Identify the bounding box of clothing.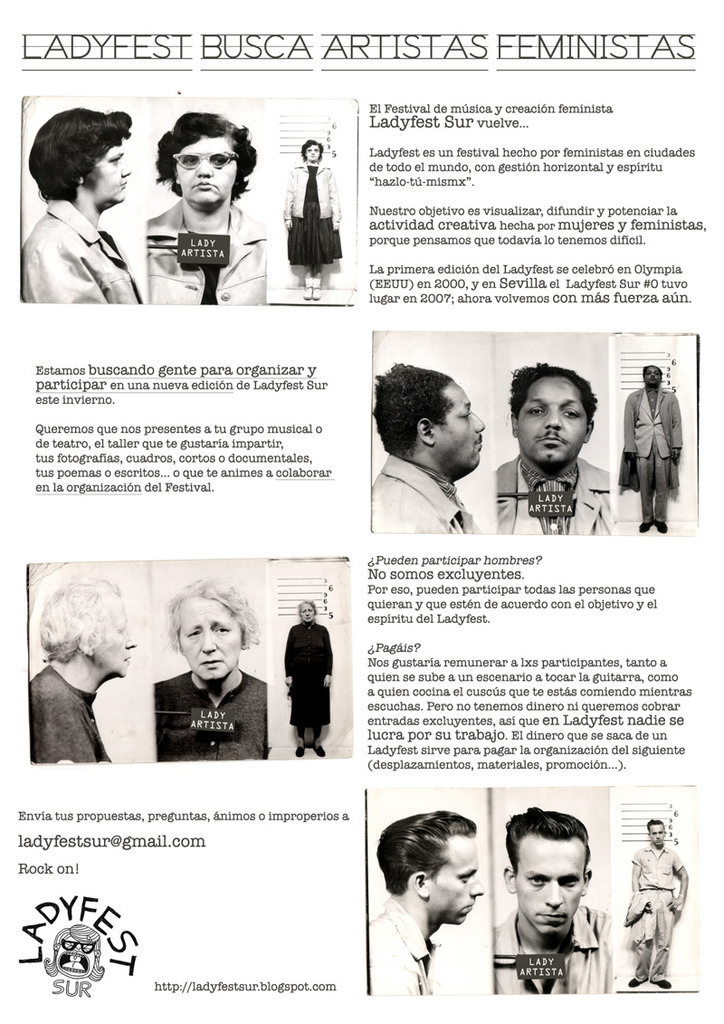
[left=283, top=164, right=338, bottom=273].
